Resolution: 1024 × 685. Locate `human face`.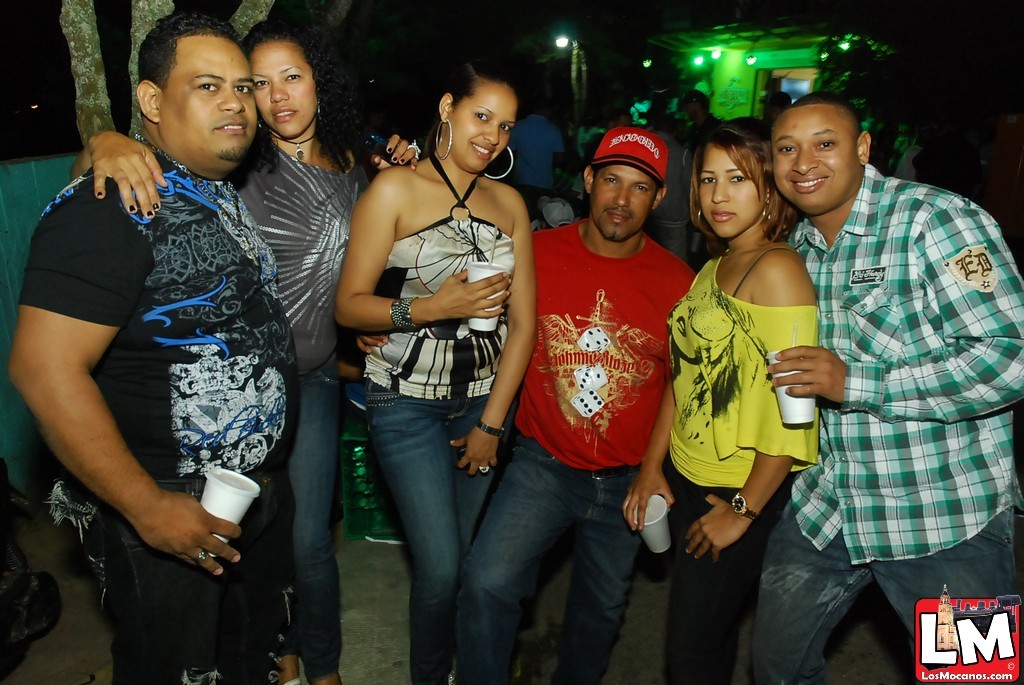
pyautogui.locateOnScreen(775, 103, 858, 218).
